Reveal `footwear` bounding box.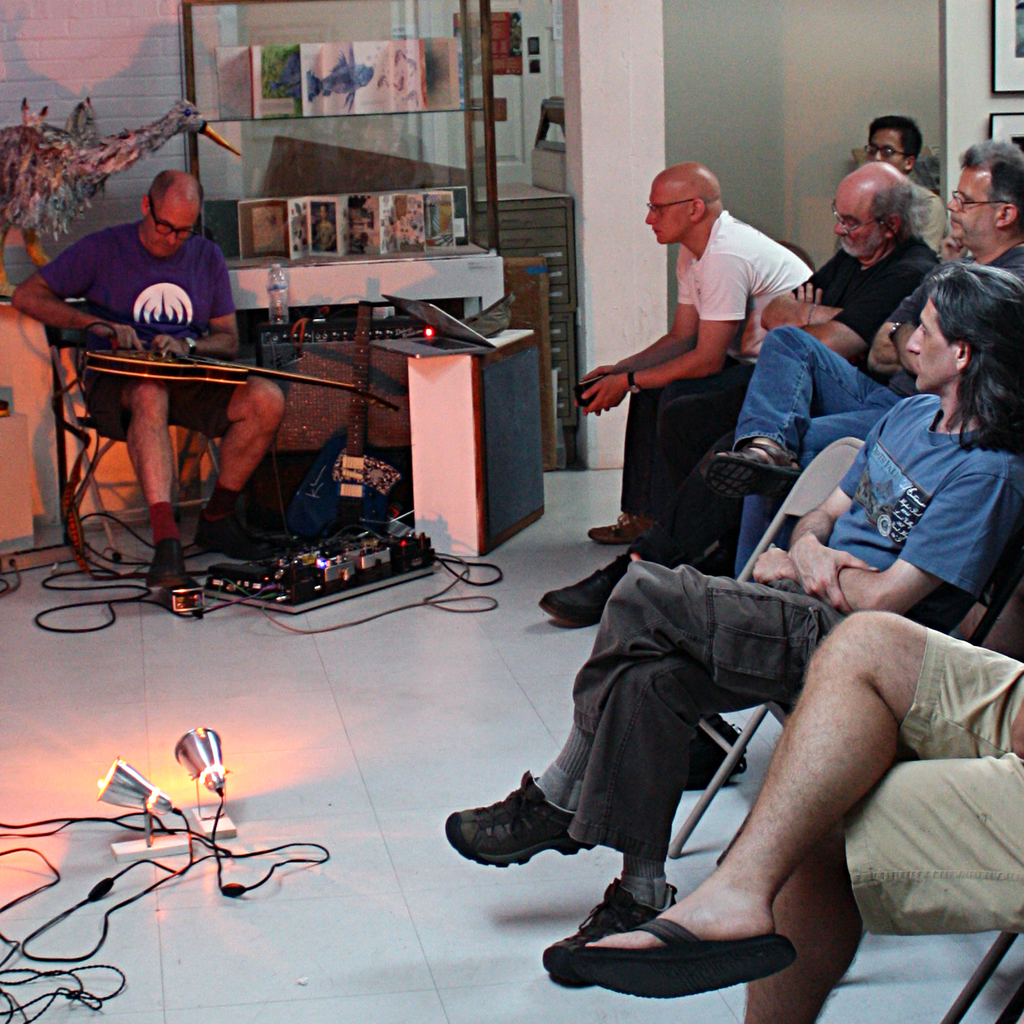
Revealed: (147,533,196,598).
